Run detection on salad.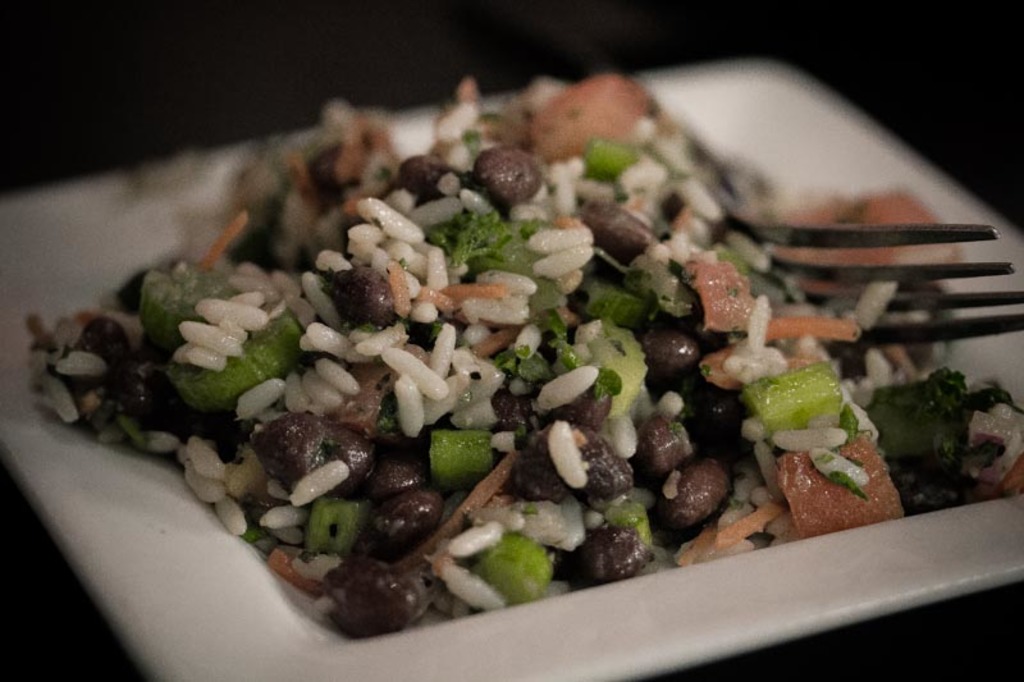
Result: (left=8, top=44, right=1023, bottom=650).
